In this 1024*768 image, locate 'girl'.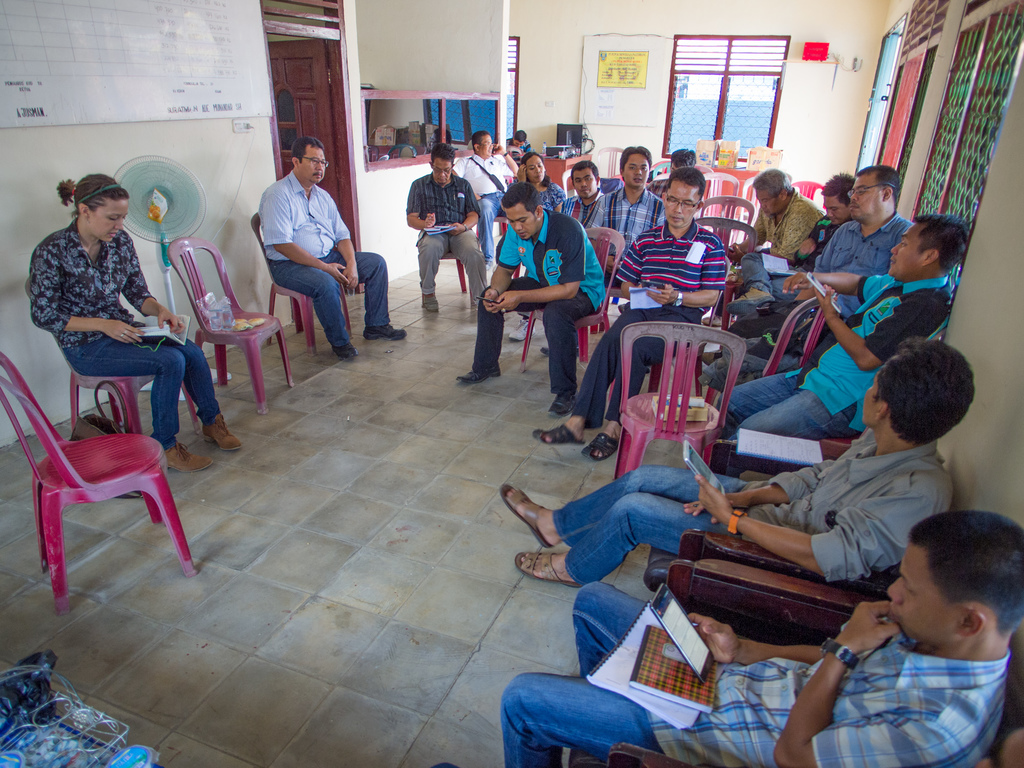
Bounding box: [28,172,239,476].
